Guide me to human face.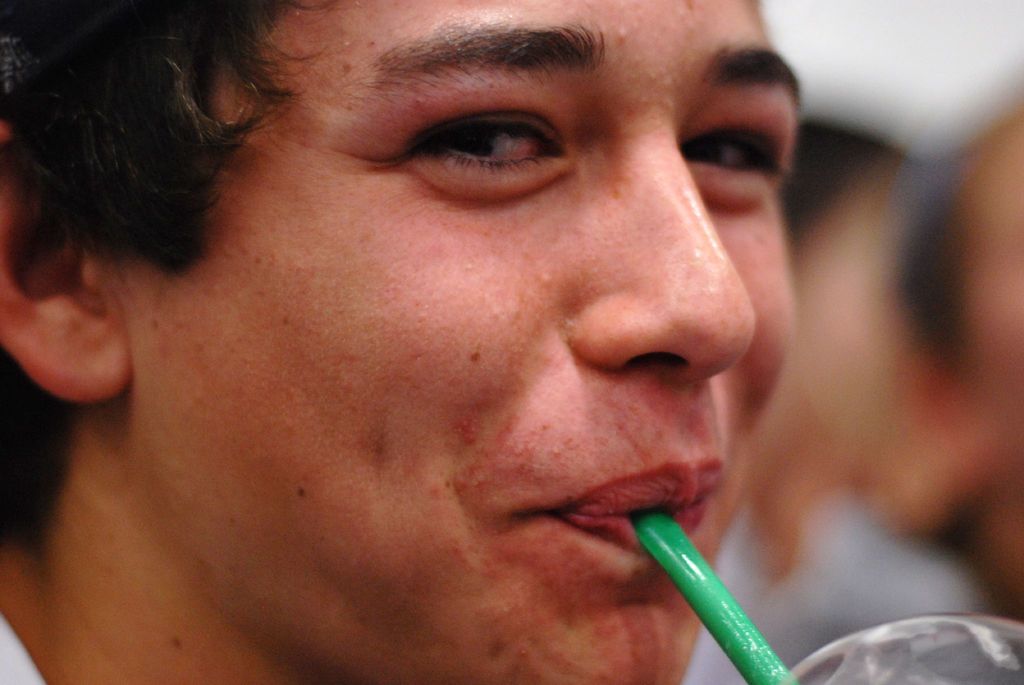
Guidance: bbox=[97, 0, 797, 684].
